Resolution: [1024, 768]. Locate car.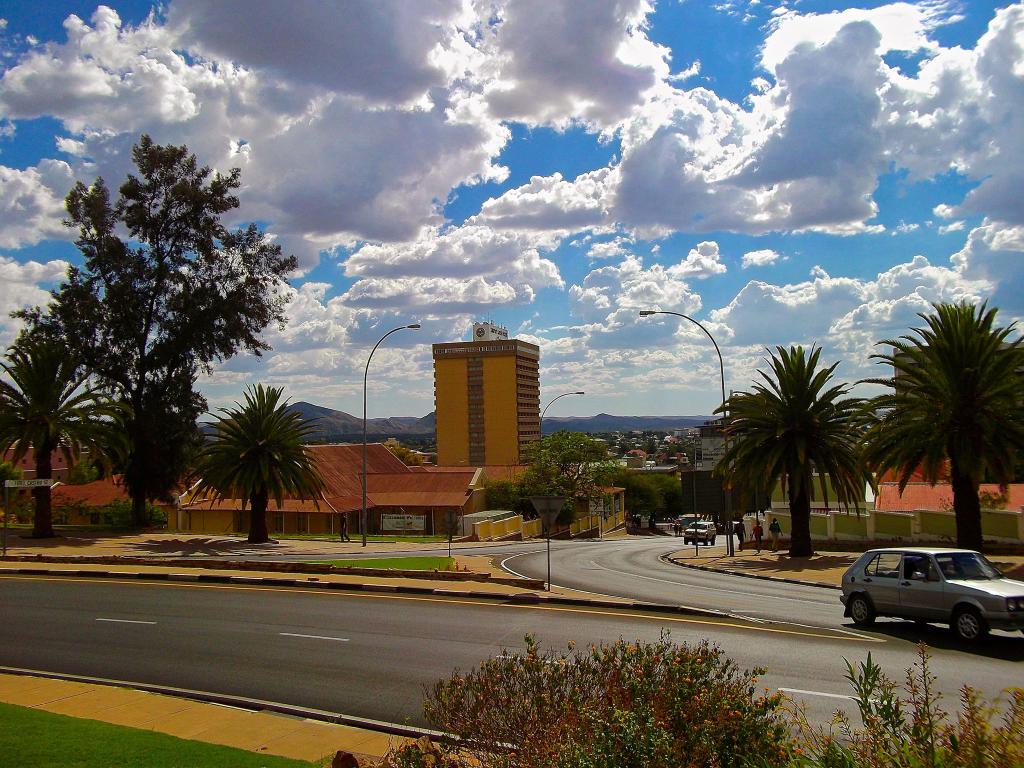
[x1=836, y1=545, x2=1021, y2=651].
